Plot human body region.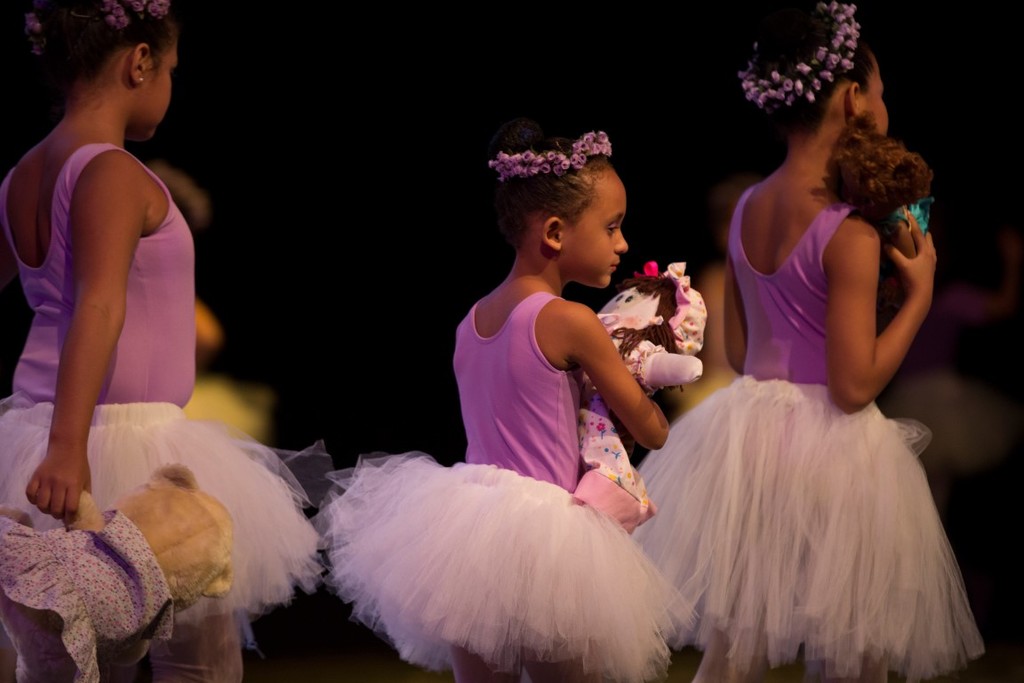
Plotted at Rect(0, 0, 329, 682).
